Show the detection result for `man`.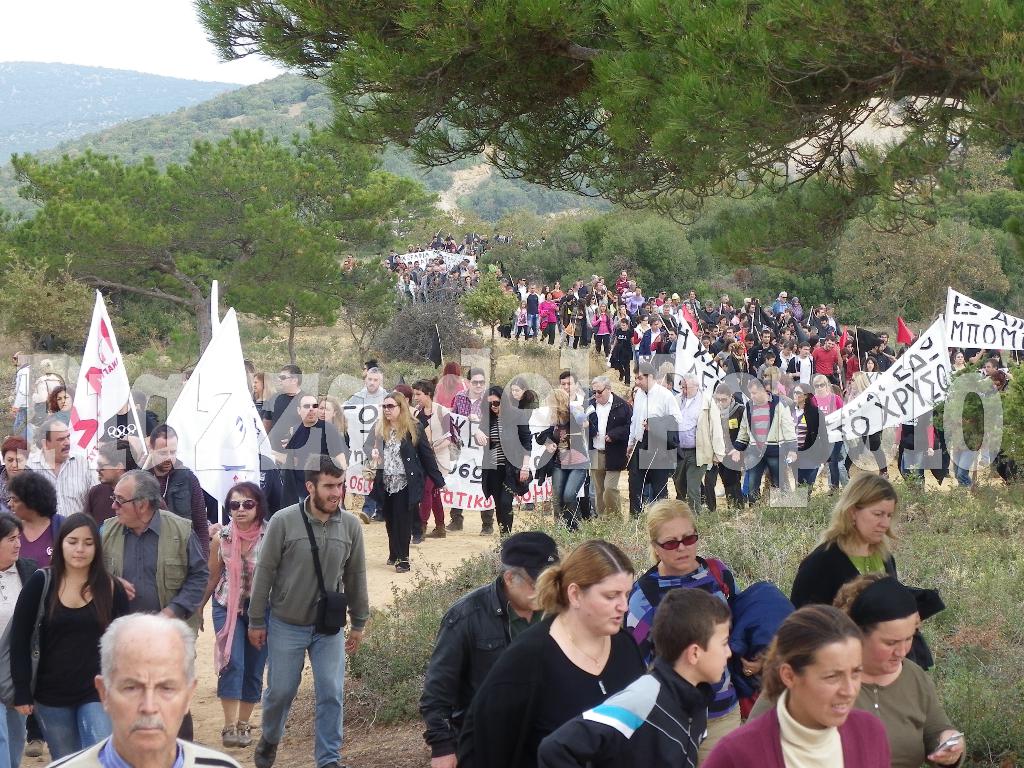
<region>45, 610, 241, 767</region>.
